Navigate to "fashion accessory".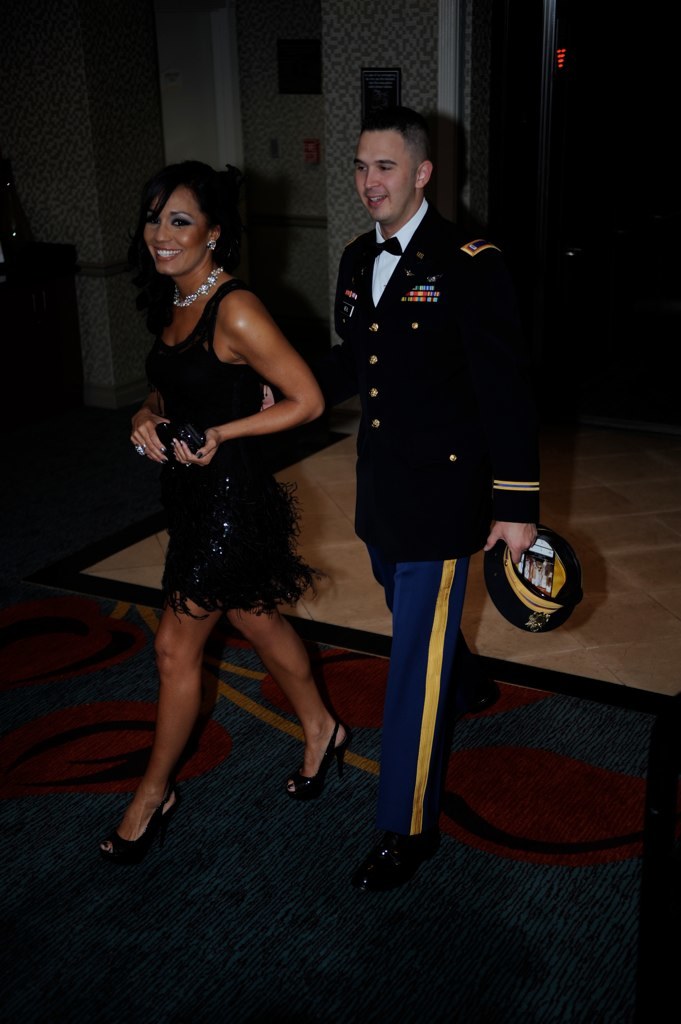
Navigation target: x1=133, y1=445, x2=143, y2=457.
